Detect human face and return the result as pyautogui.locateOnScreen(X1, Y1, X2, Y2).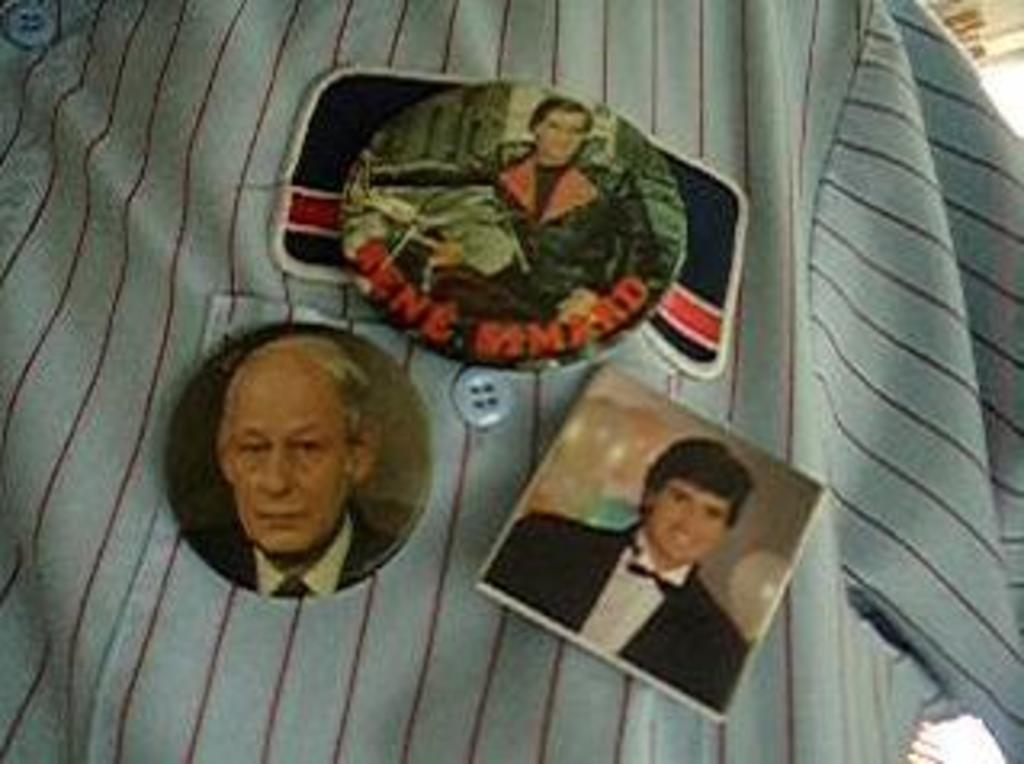
pyautogui.locateOnScreen(225, 356, 343, 552).
